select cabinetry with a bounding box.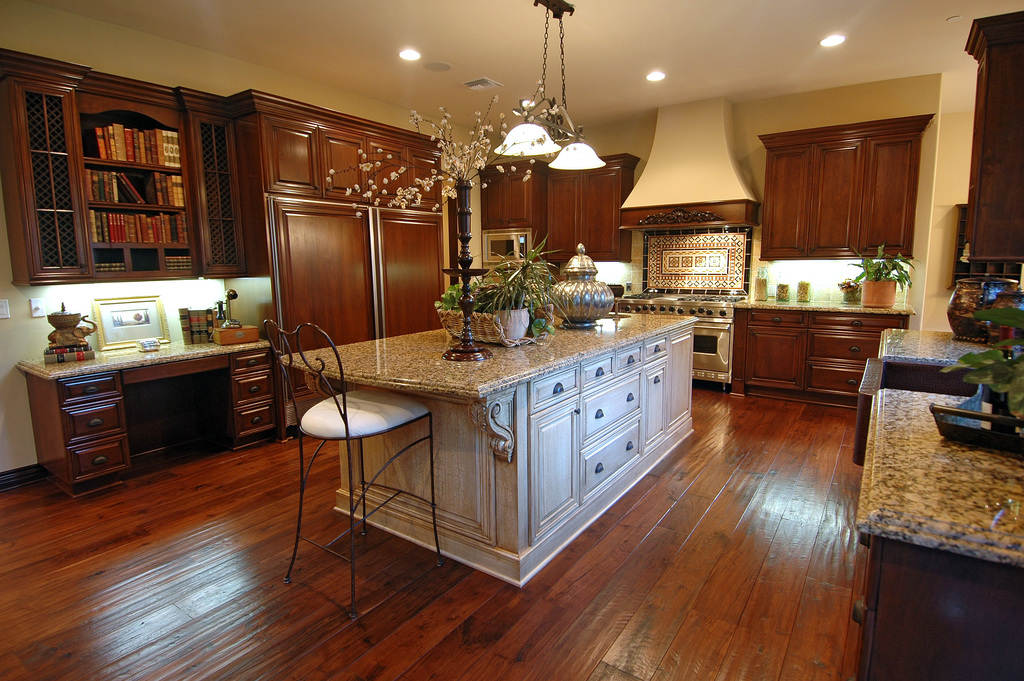
743:306:810:392.
